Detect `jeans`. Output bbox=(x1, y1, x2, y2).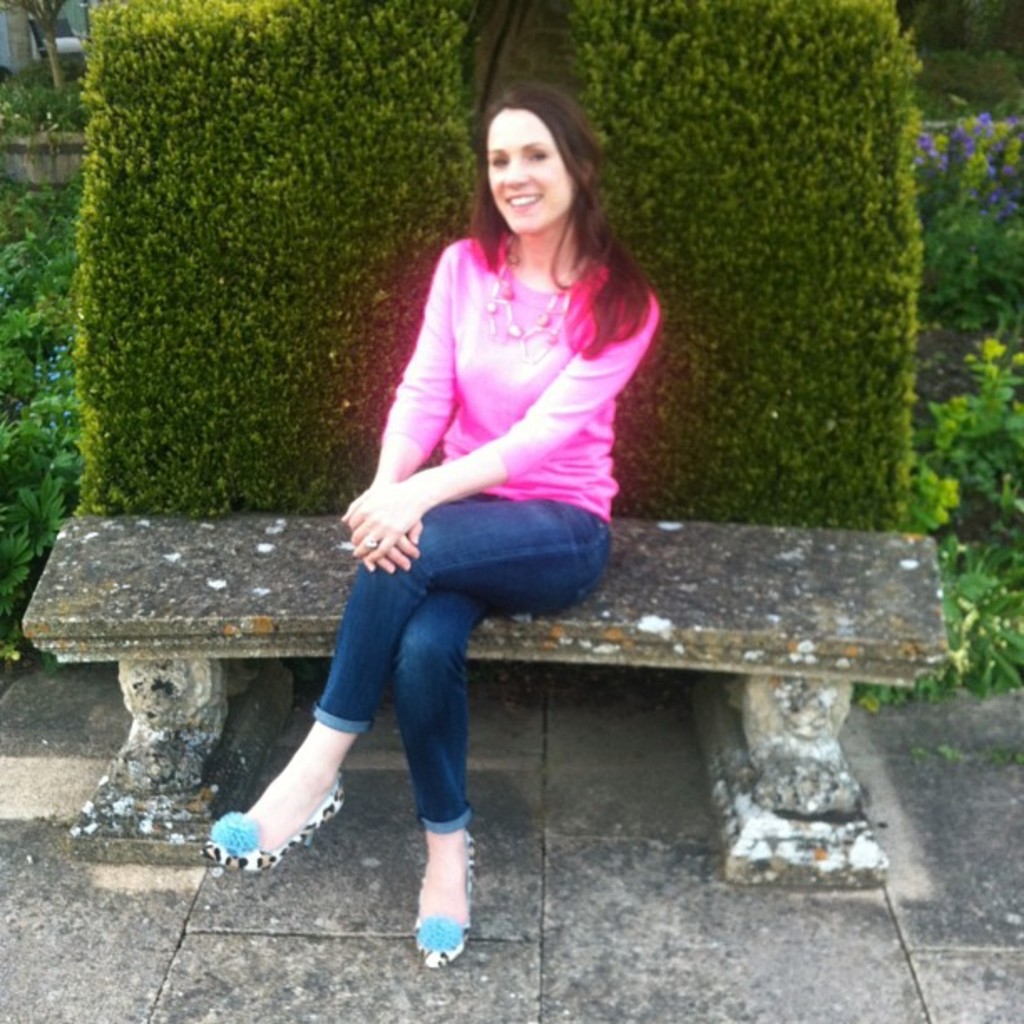
bbox=(279, 502, 601, 800).
